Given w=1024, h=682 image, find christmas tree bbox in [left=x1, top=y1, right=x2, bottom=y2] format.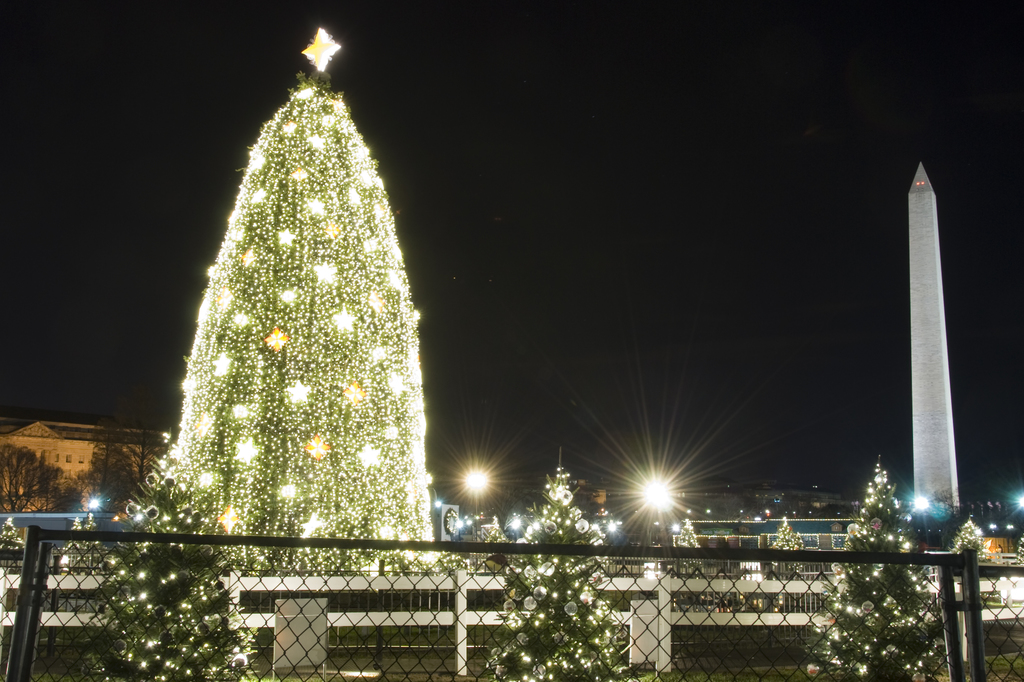
[left=952, top=515, right=1010, bottom=600].
